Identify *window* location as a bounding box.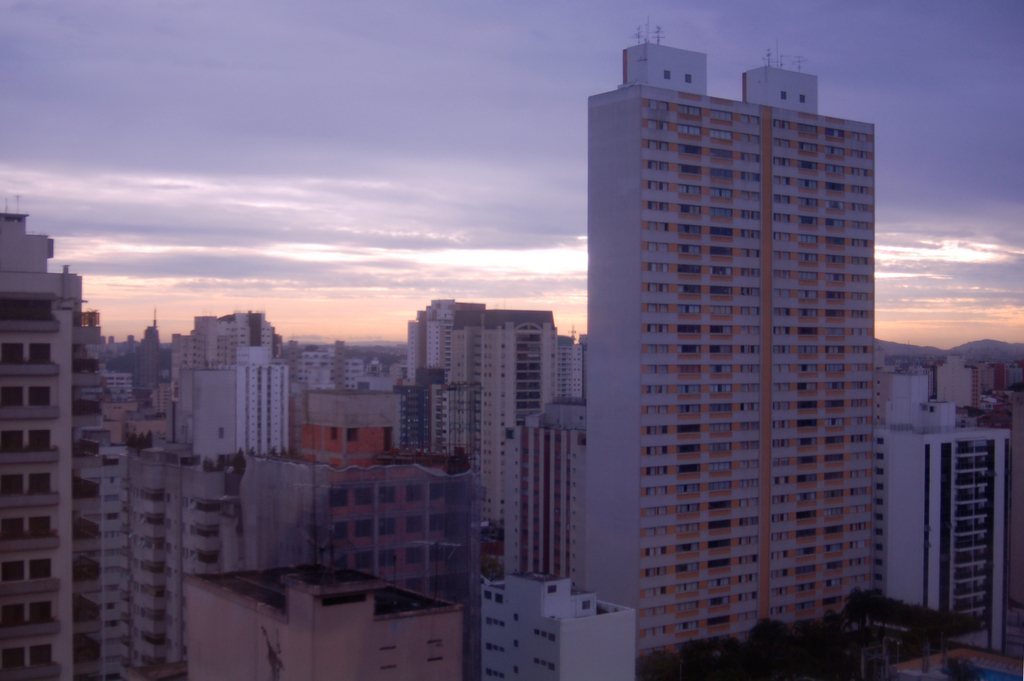
x1=826 y1=401 x2=842 y2=409.
